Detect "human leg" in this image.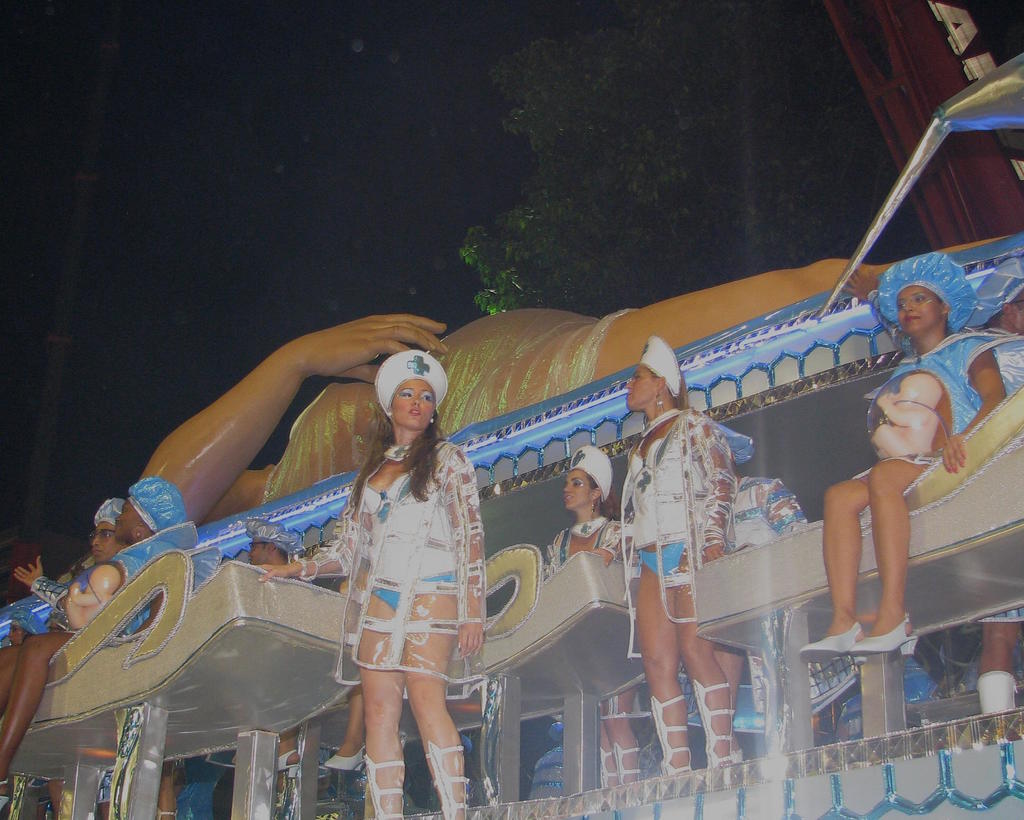
Detection: {"left": 638, "top": 547, "right": 678, "bottom": 775}.
